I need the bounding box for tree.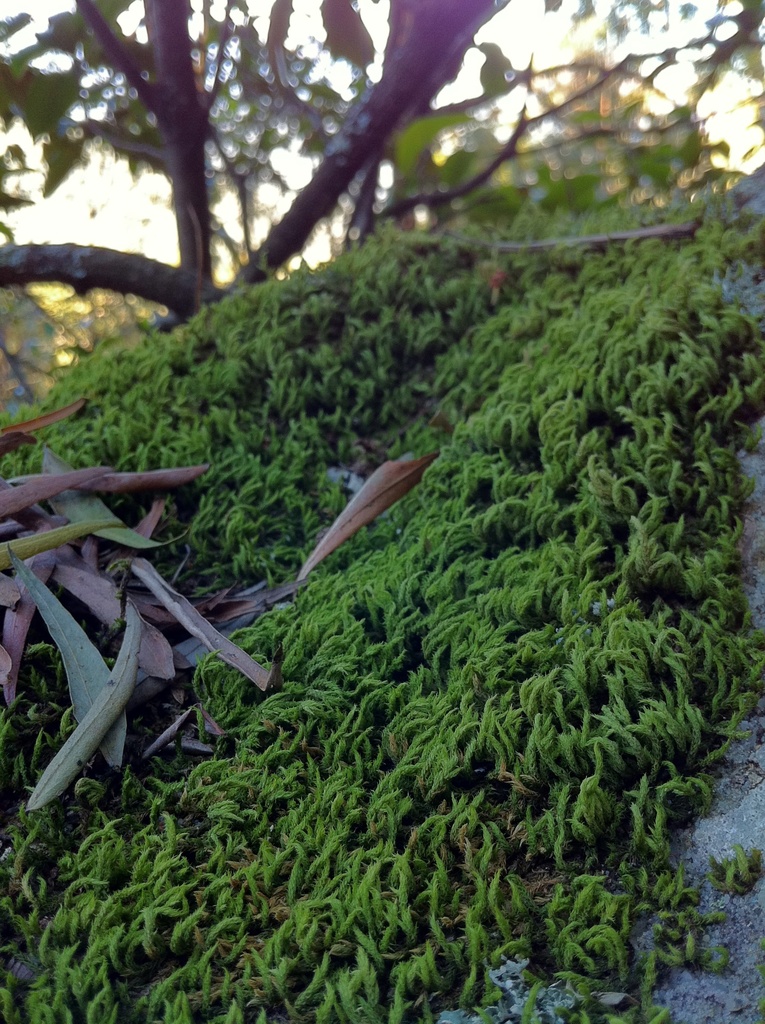
Here it is: locate(0, 3, 764, 347).
